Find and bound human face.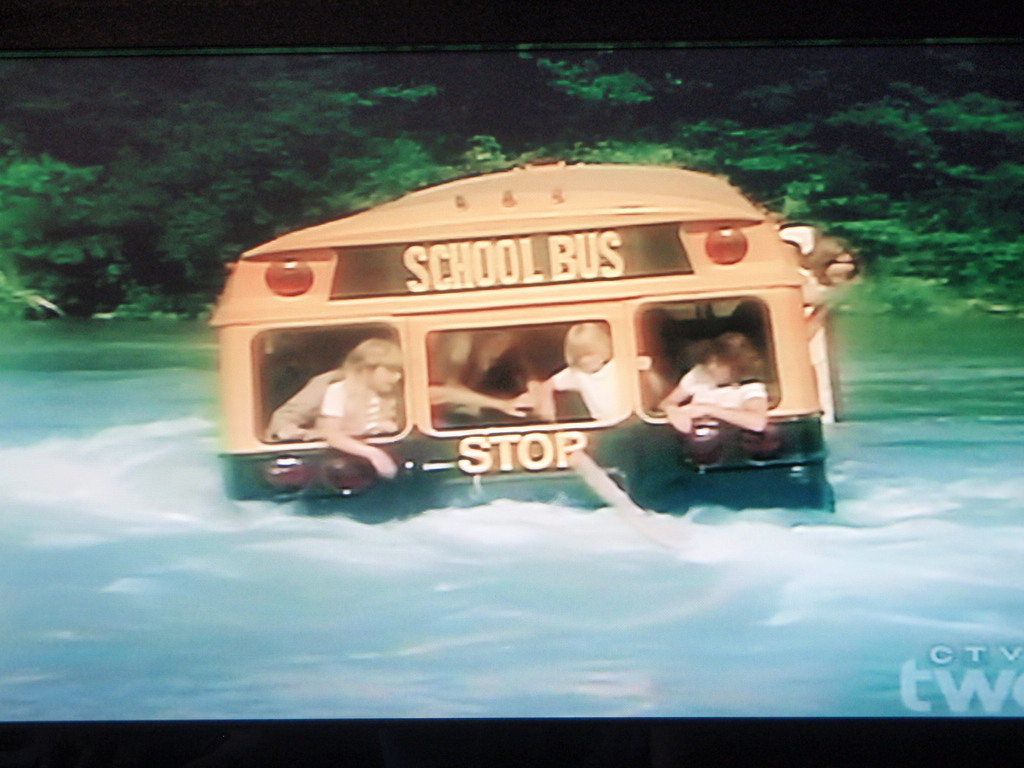
Bound: 367:365:399:394.
